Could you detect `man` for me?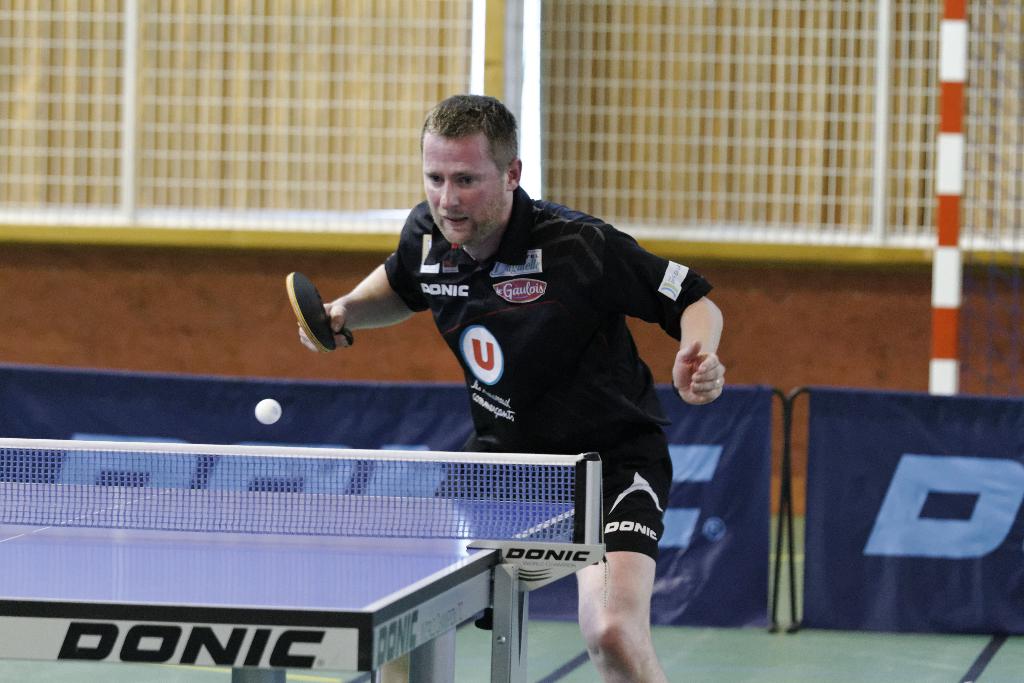
Detection result: (300, 94, 723, 682).
